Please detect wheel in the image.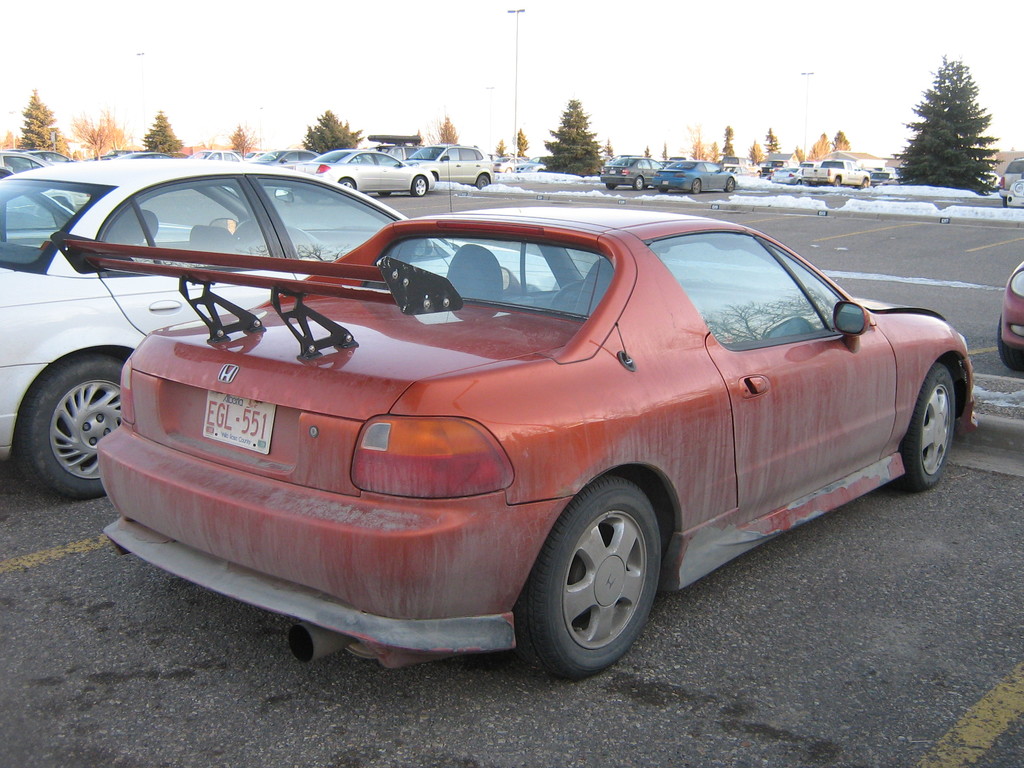
<box>231,221,253,242</box>.
